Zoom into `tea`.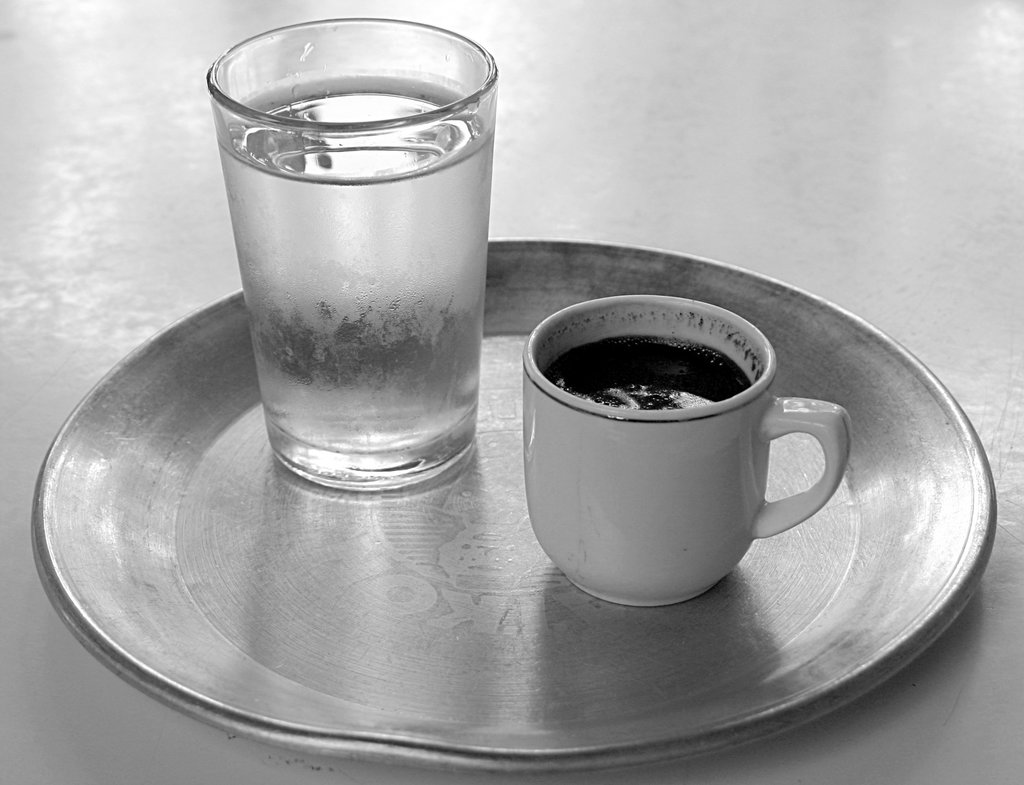
Zoom target: select_region(531, 333, 748, 416).
